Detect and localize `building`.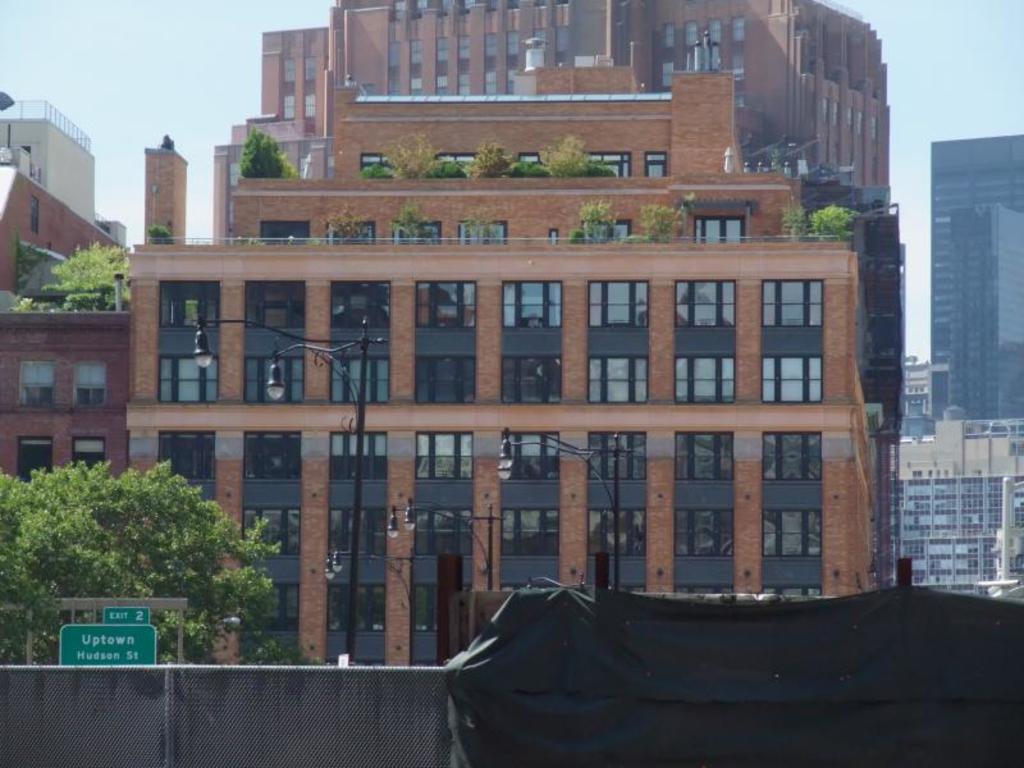
Localized at l=0, t=164, r=134, b=484.
